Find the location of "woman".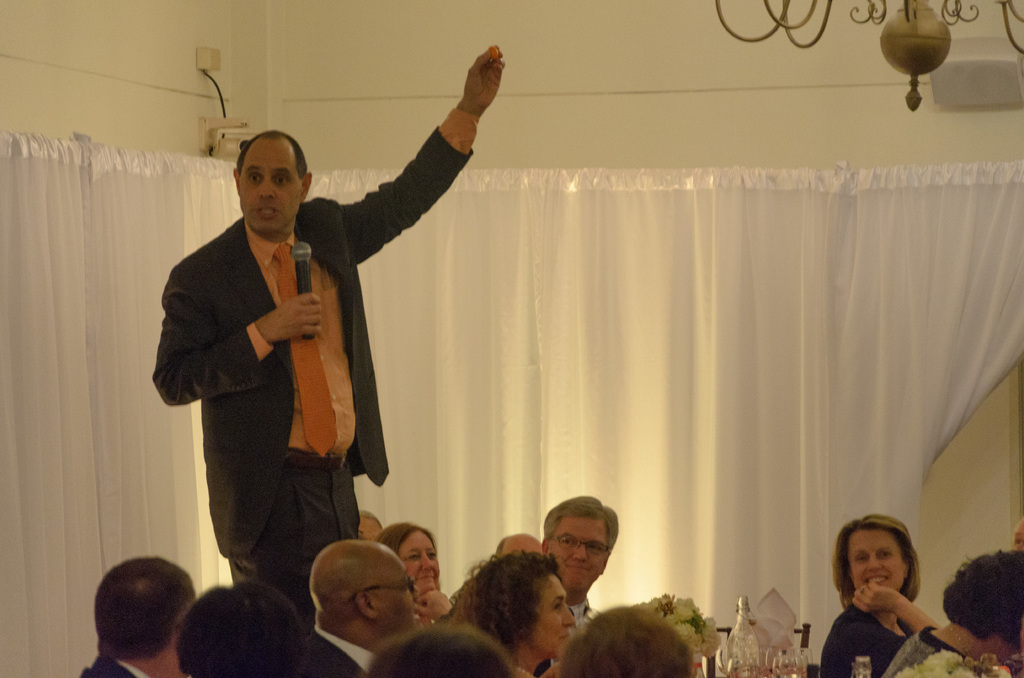
Location: box(817, 513, 943, 677).
